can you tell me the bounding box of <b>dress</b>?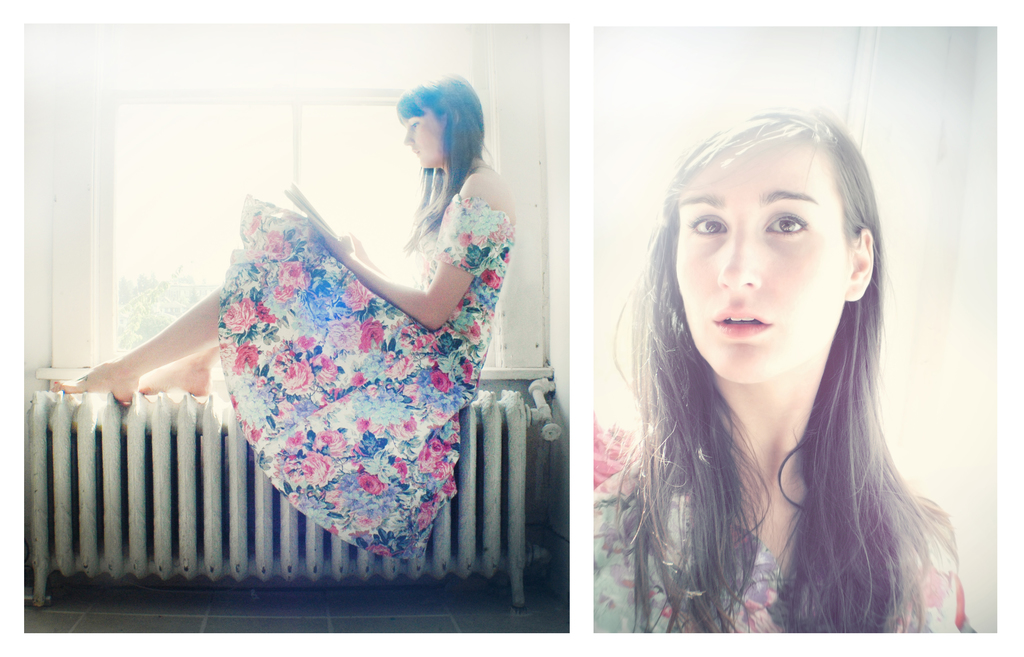
(left=219, top=189, right=514, bottom=567).
